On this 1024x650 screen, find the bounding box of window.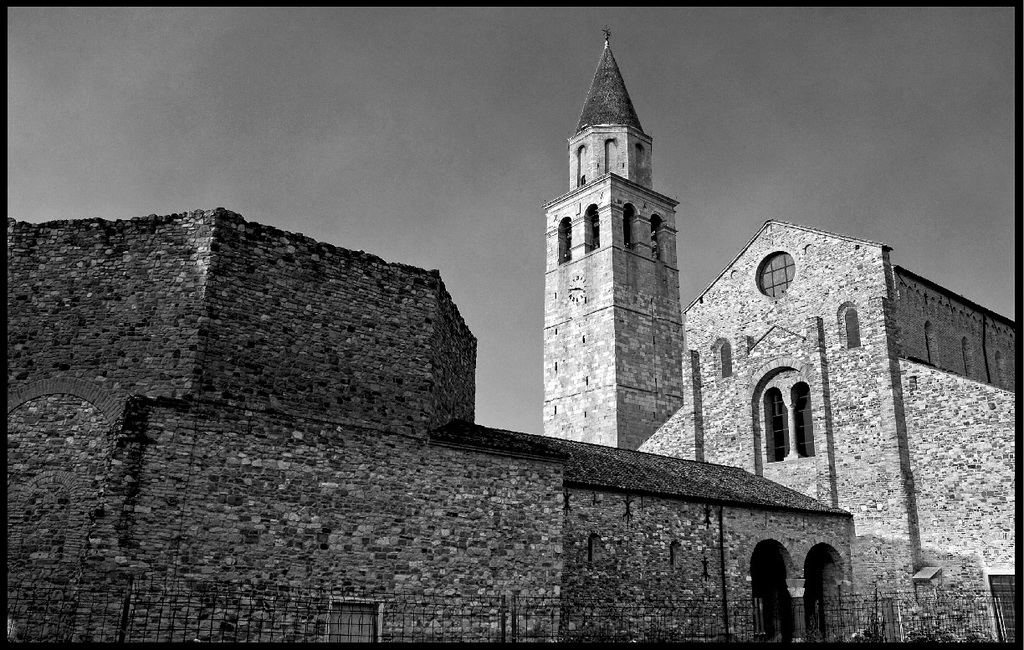
Bounding box: box(842, 299, 866, 347).
